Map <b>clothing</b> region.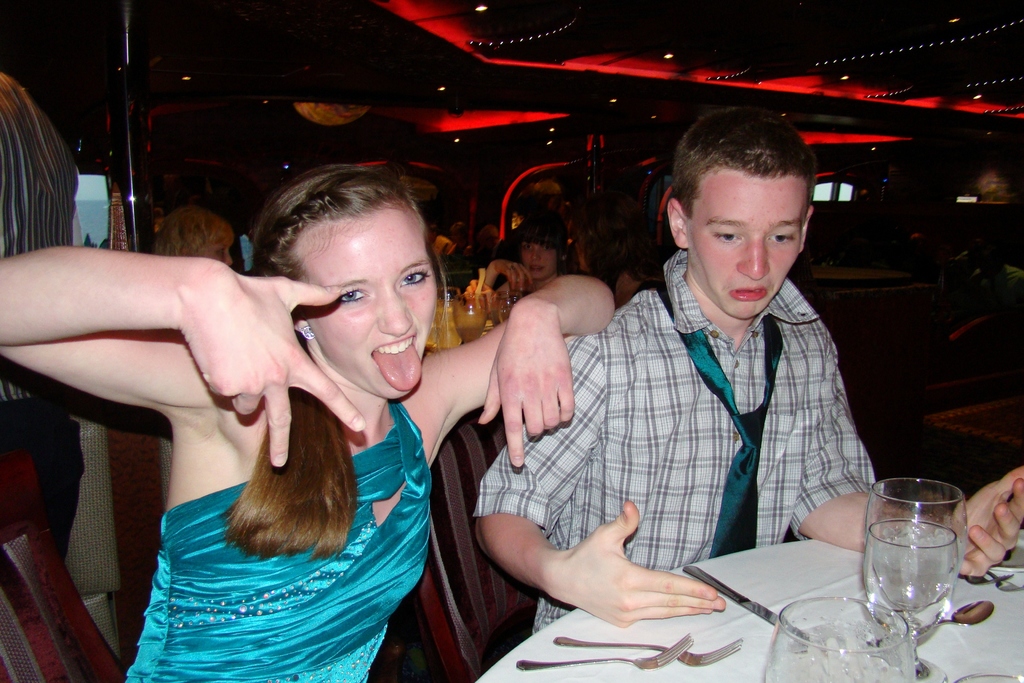
Mapped to left=112, top=395, right=431, bottom=682.
